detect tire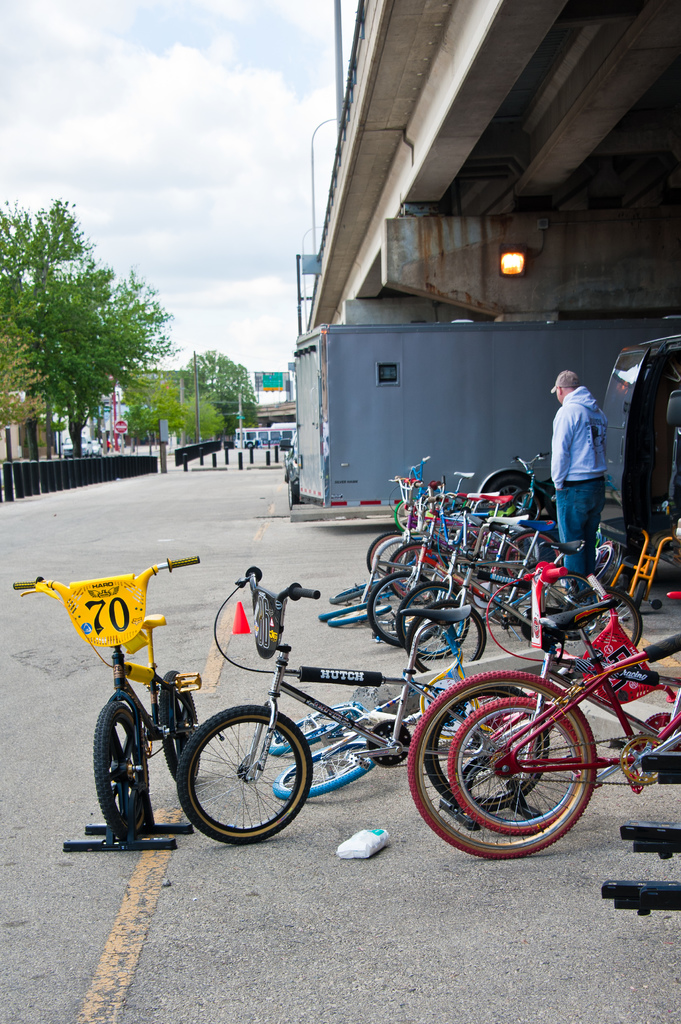
(x1=286, y1=481, x2=300, y2=509)
